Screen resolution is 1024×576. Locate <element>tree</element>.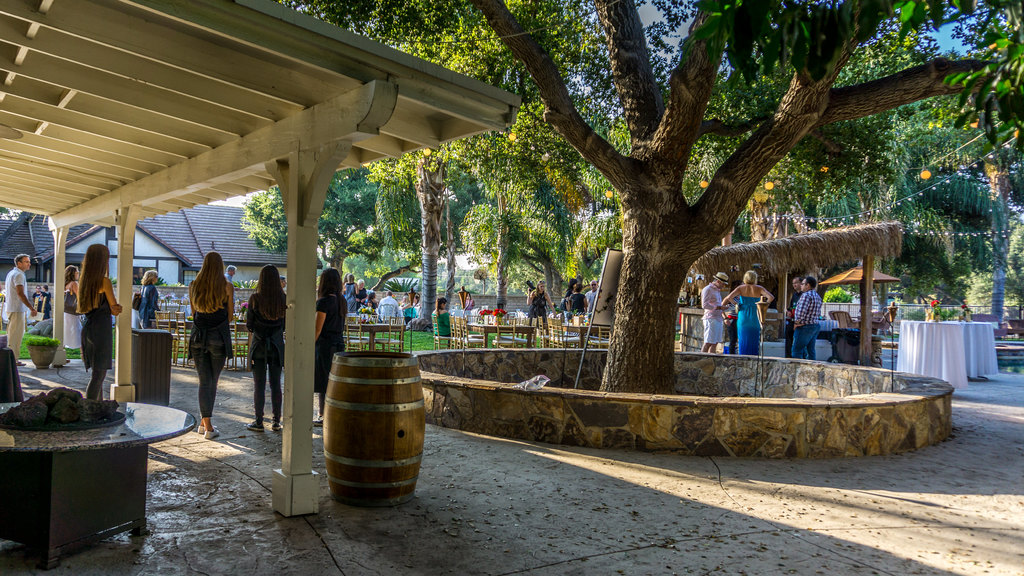
(left=359, top=0, right=1023, bottom=405).
